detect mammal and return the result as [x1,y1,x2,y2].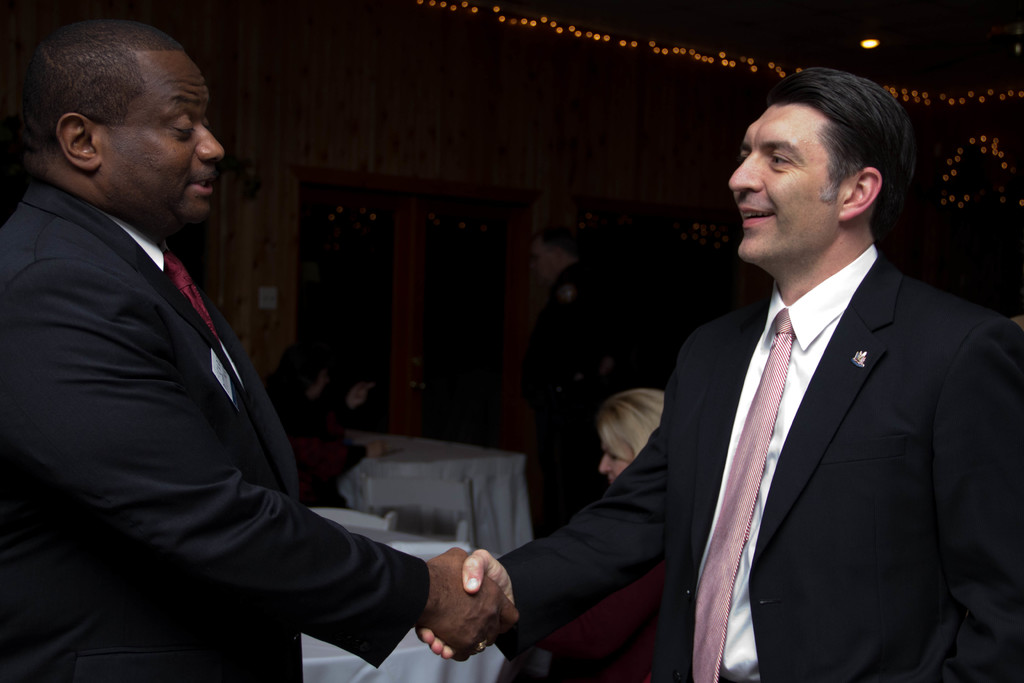
[14,9,470,625].
